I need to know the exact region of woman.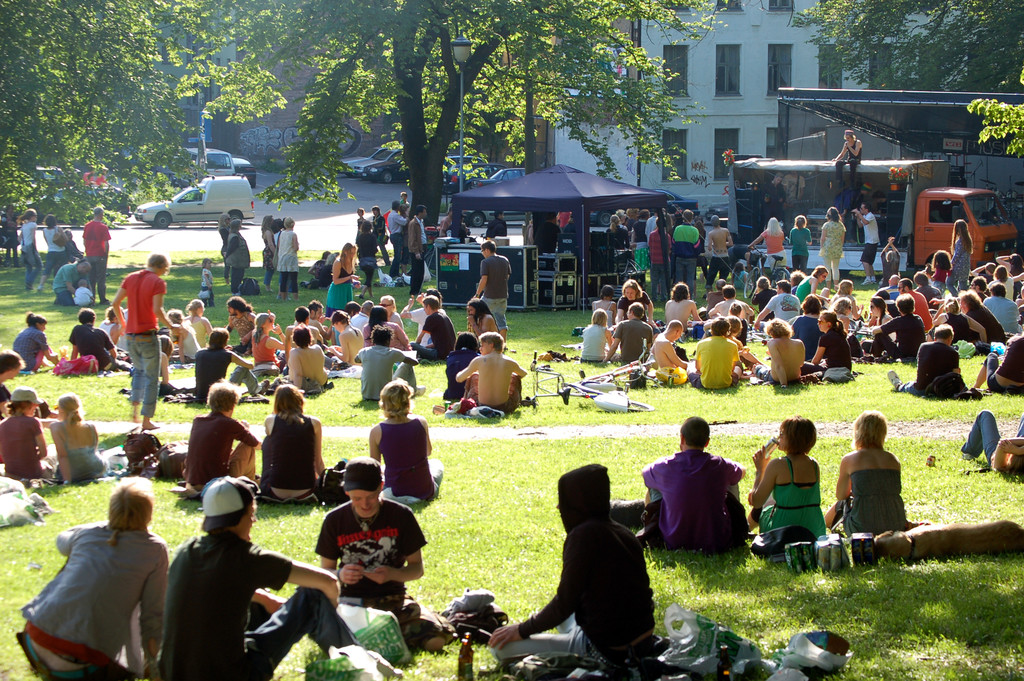
Region: 834,133,866,189.
